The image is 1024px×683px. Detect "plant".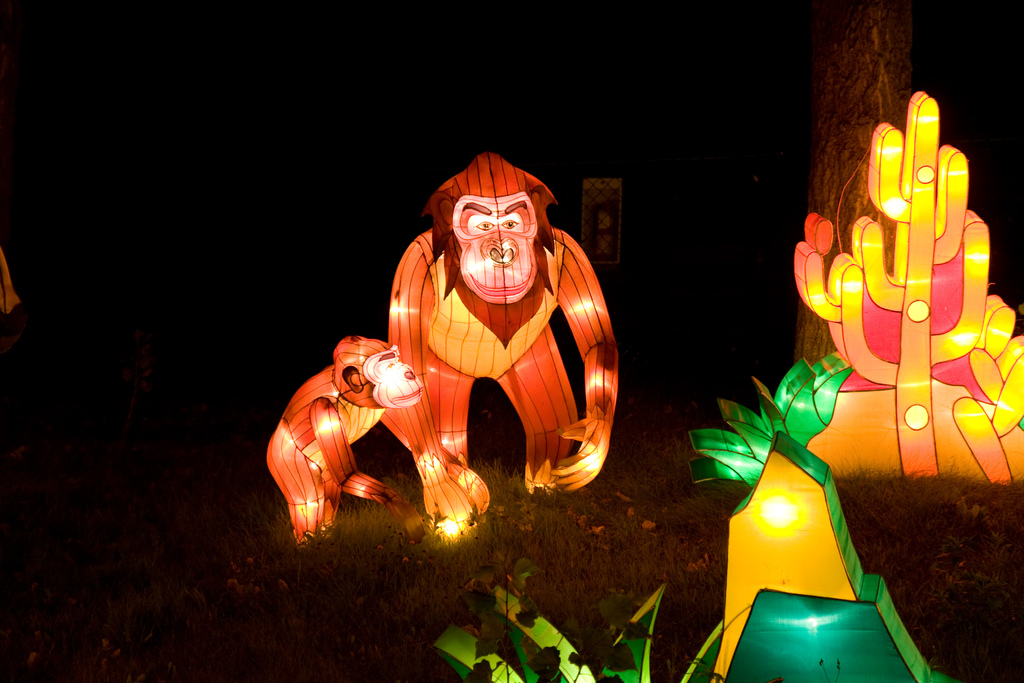
Detection: <box>767,69,1023,528</box>.
